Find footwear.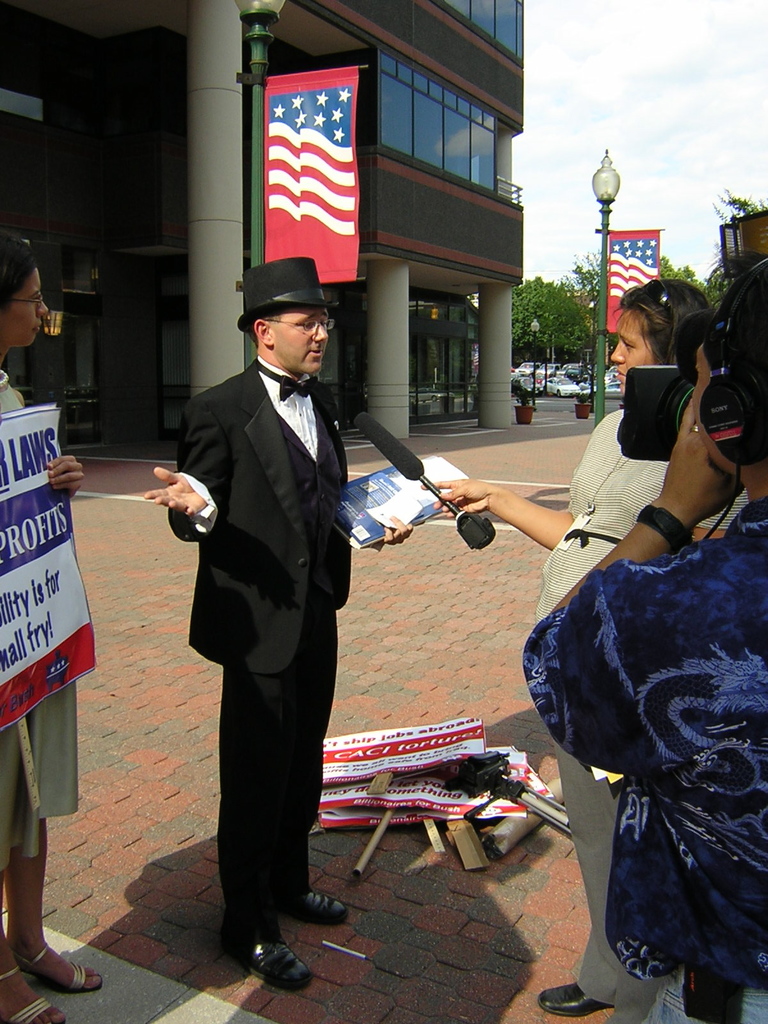
left=220, top=911, right=310, bottom=988.
